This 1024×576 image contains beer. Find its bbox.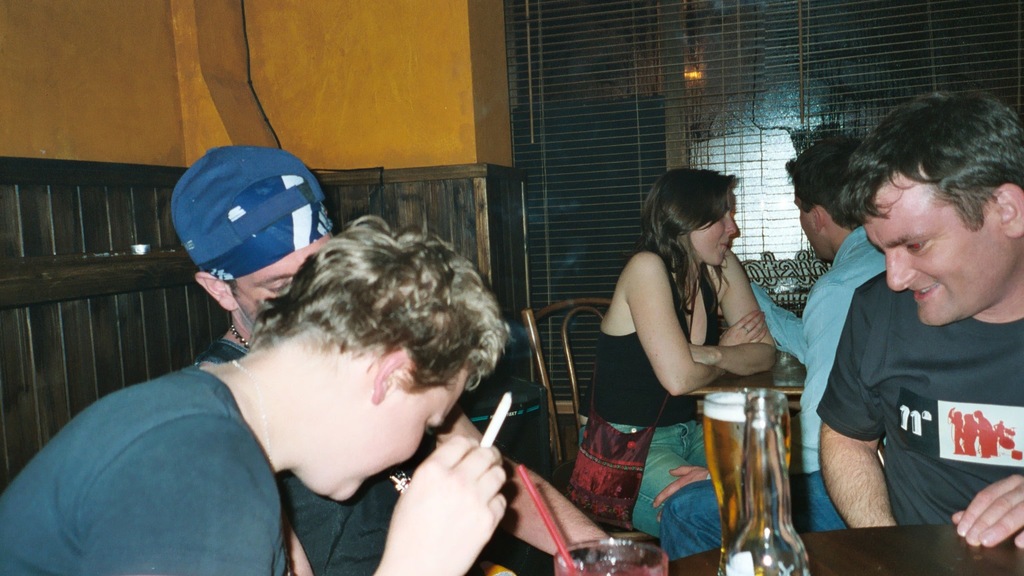
704 391 793 575.
